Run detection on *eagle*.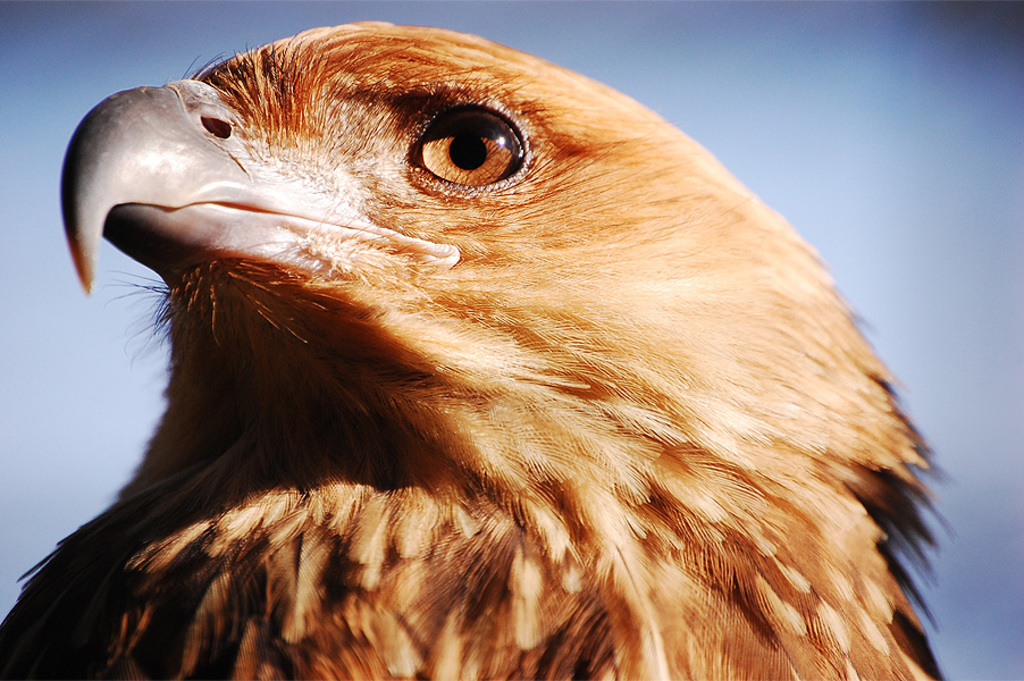
Result: box(0, 19, 966, 680).
